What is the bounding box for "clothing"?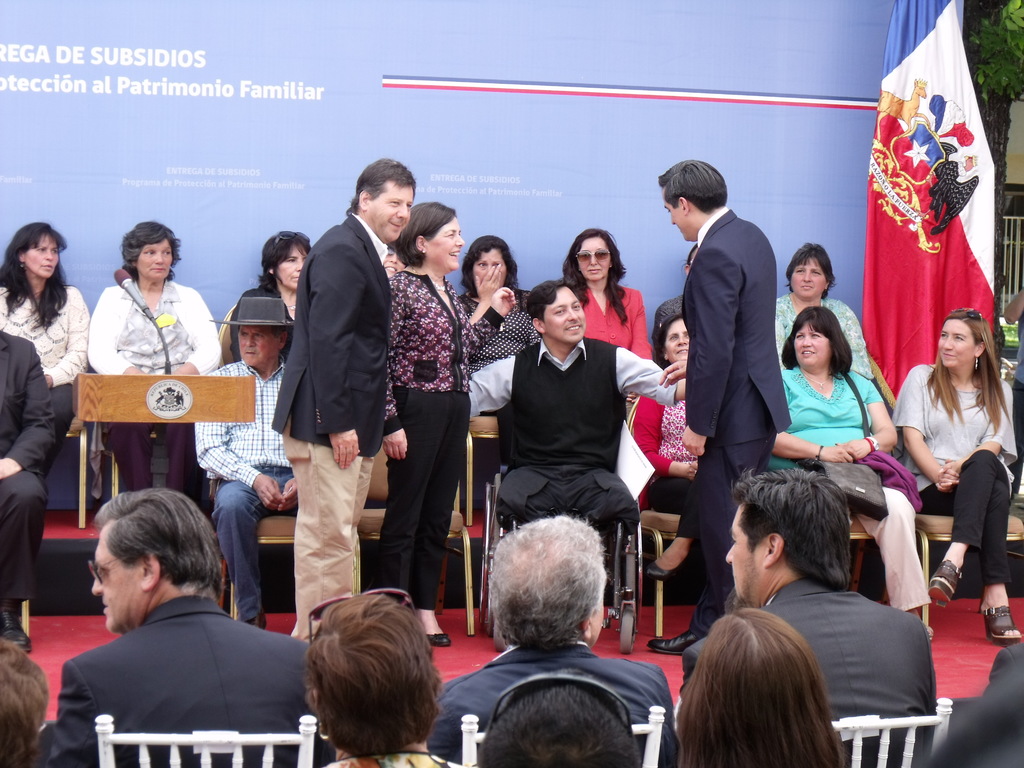
bbox=(324, 754, 468, 767).
